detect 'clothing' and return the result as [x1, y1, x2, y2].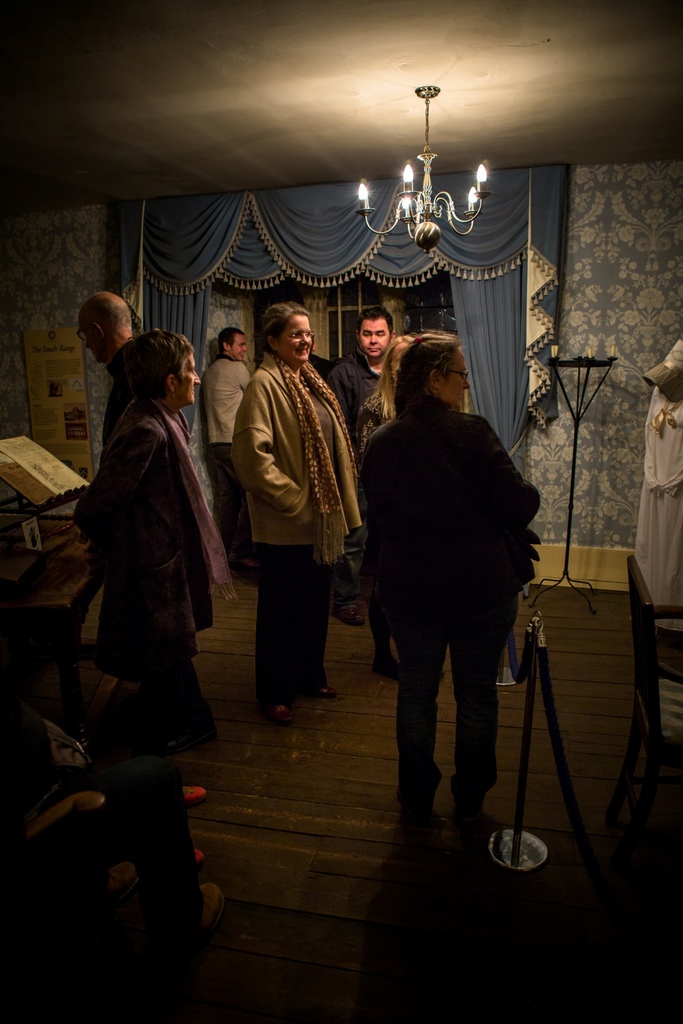
[325, 348, 394, 548].
